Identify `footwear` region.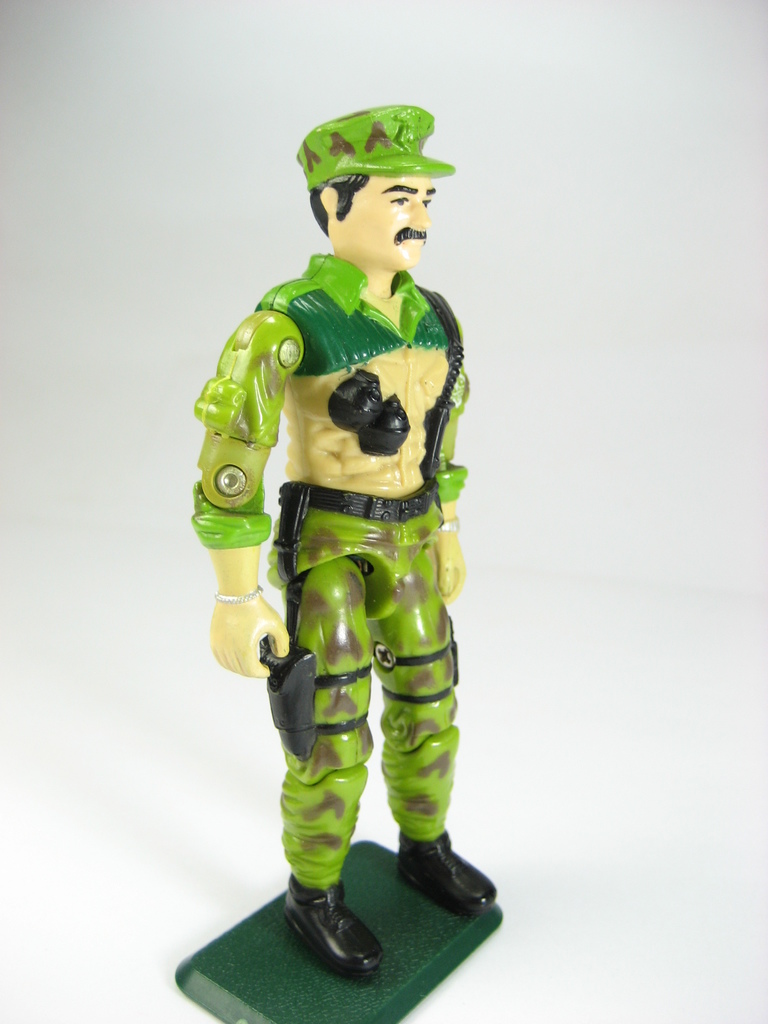
Region: Rect(272, 905, 388, 987).
